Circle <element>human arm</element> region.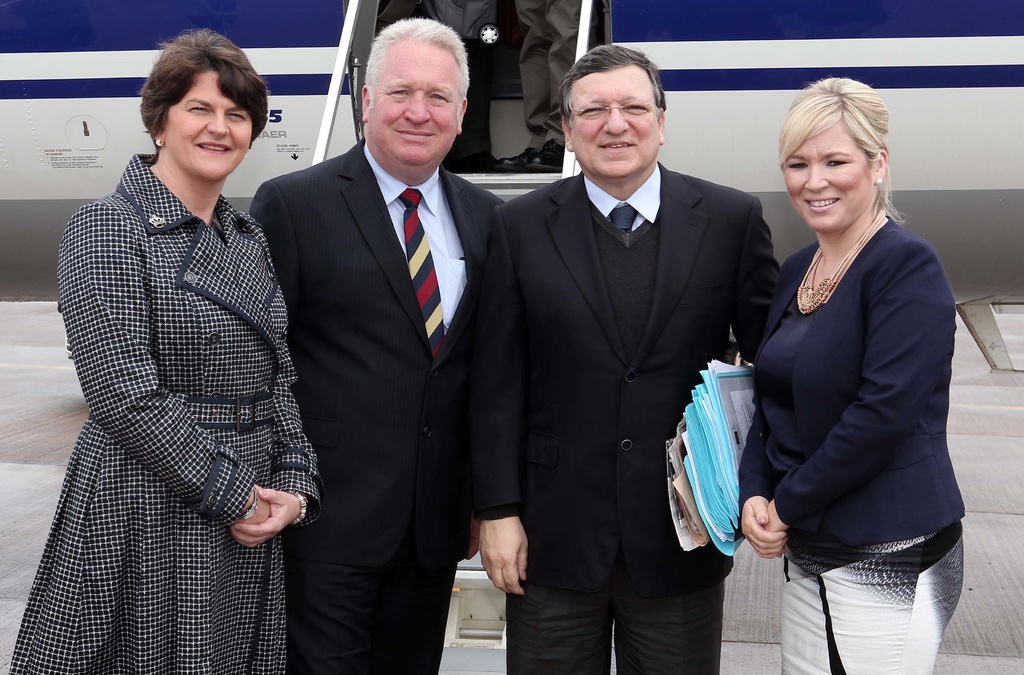
Region: crop(239, 255, 334, 548).
